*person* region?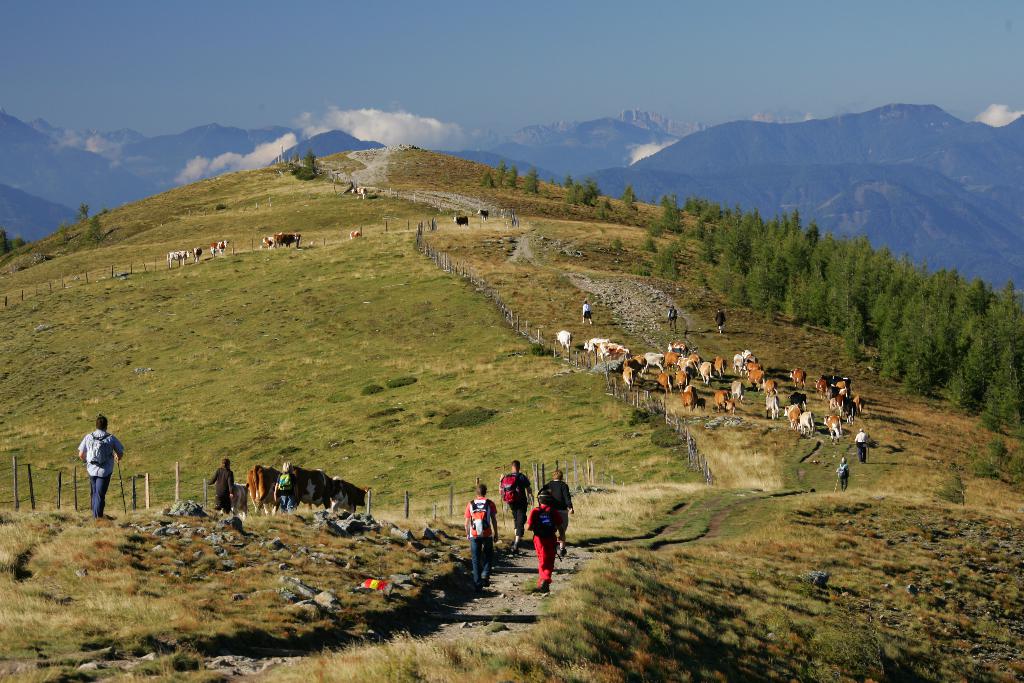
(72,416,127,519)
